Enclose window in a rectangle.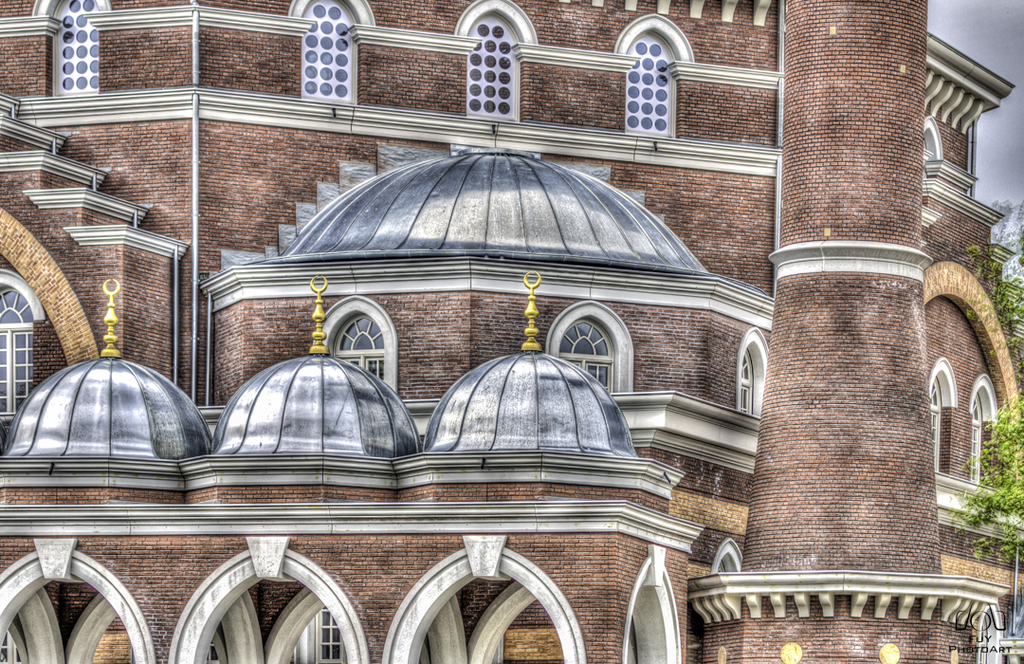
{"x1": 299, "y1": 0, "x2": 360, "y2": 101}.
